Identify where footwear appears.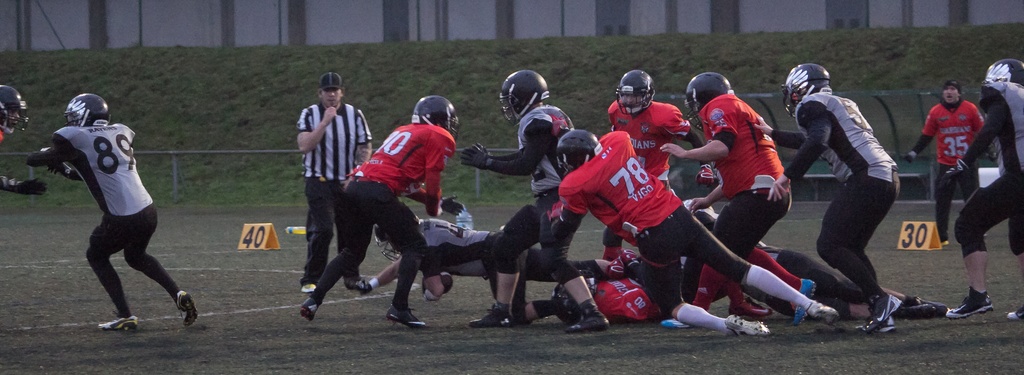
Appears at 181 290 200 326.
